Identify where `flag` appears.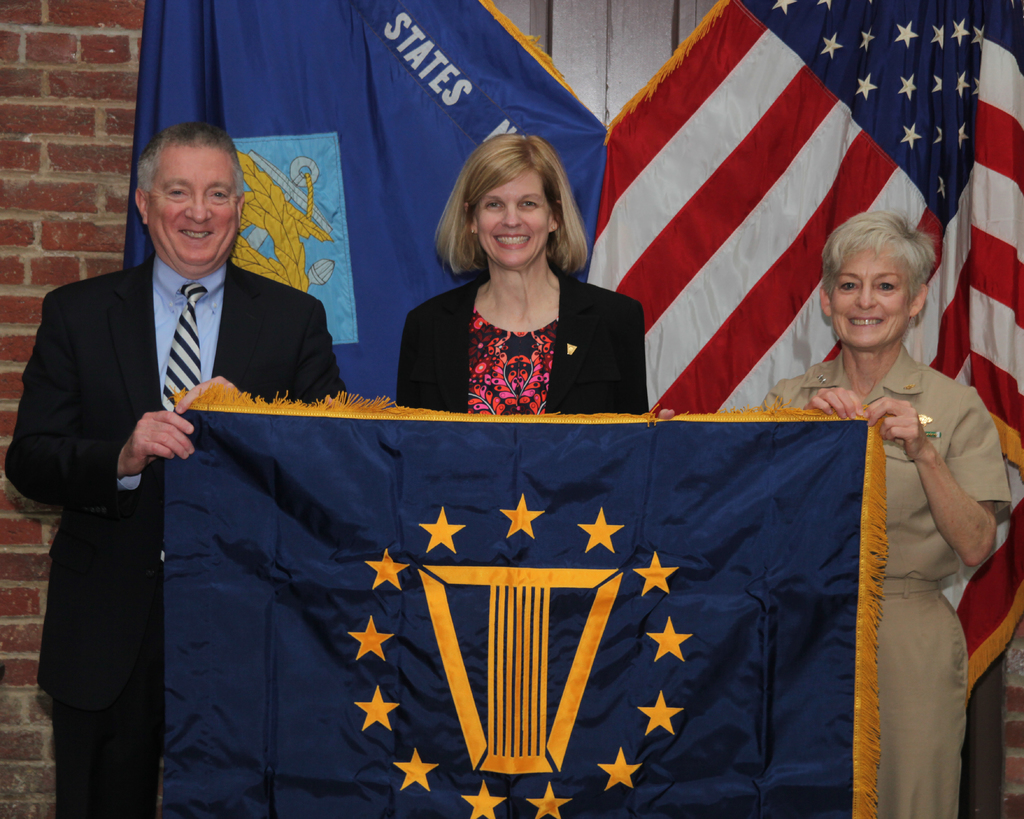
Appears at bbox=[152, 393, 888, 818].
